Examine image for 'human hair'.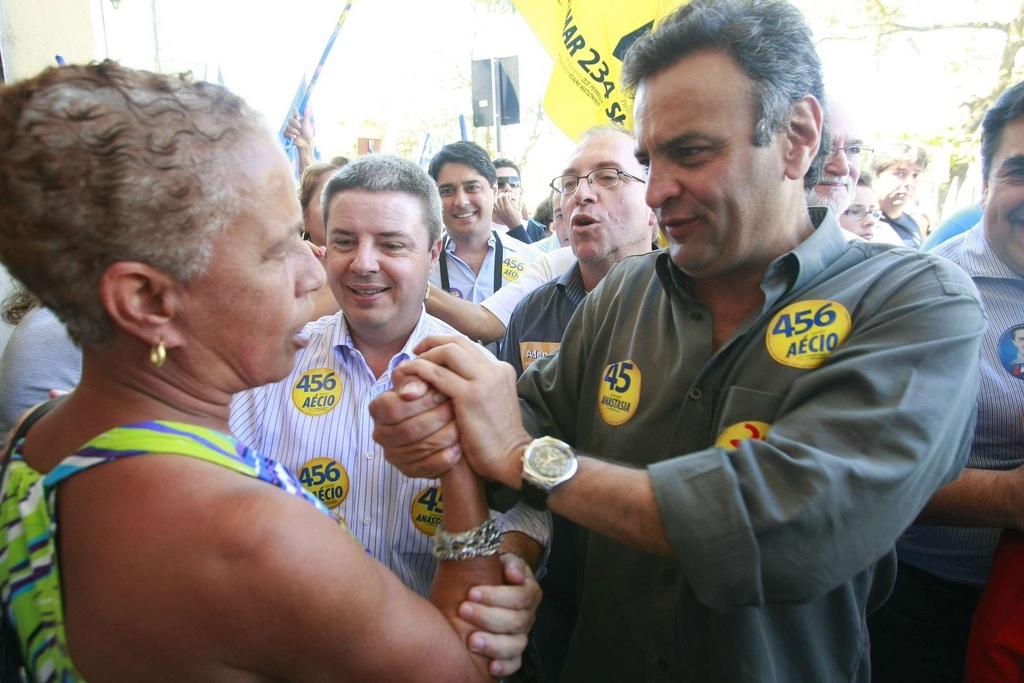
Examination result: box(303, 150, 351, 210).
